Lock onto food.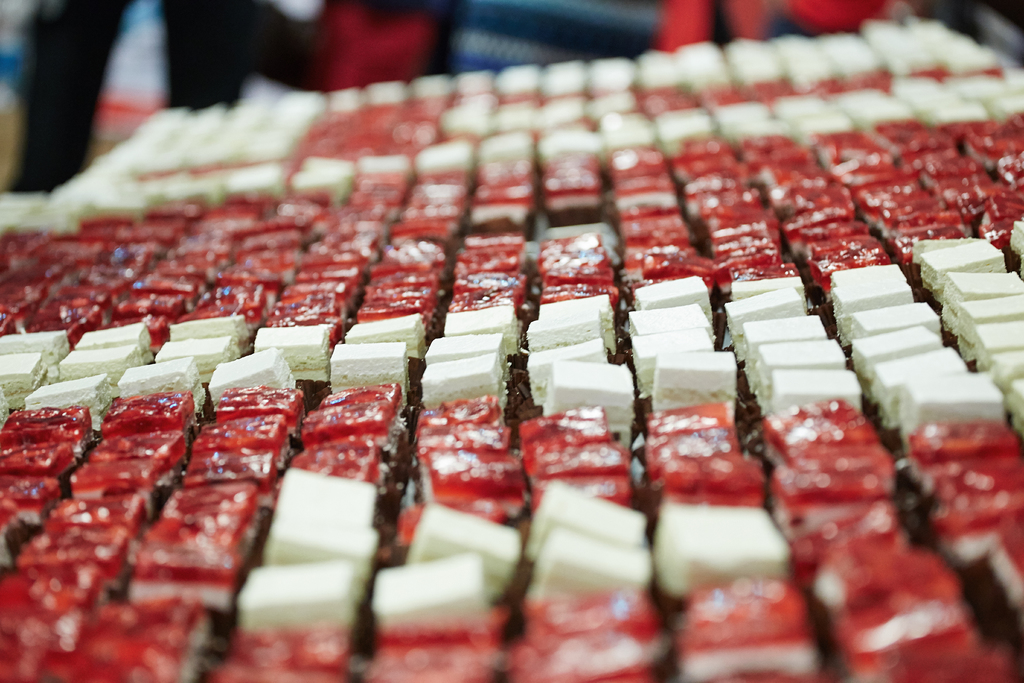
Locked: 525:334:609:407.
